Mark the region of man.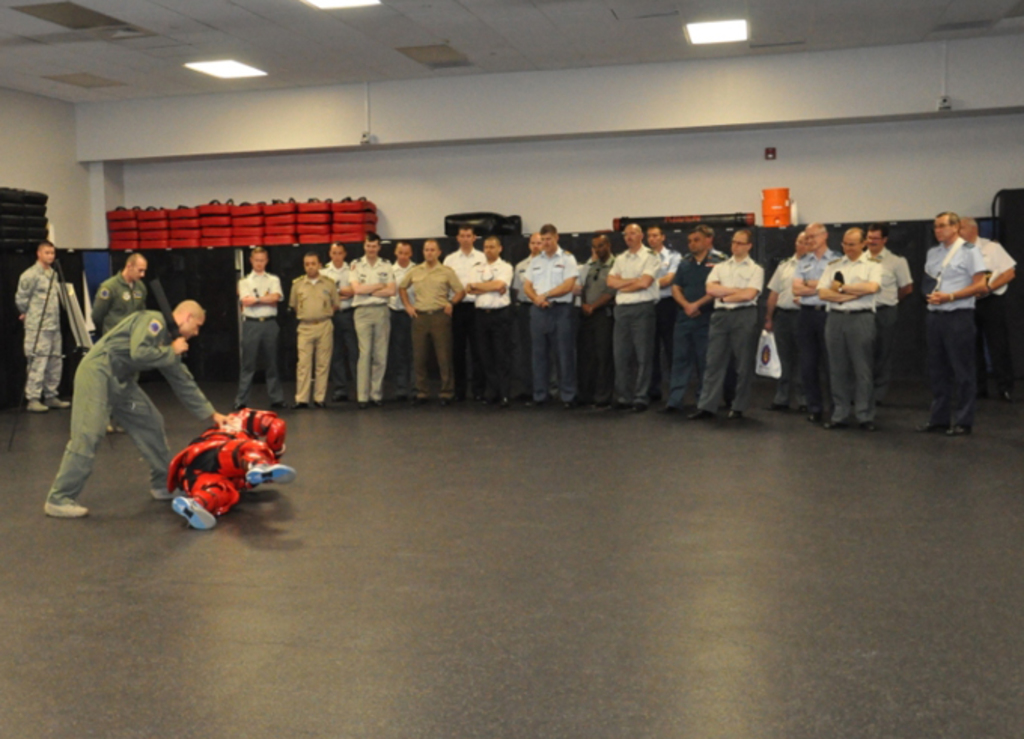
Region: BBox(158, 403, 300, 528).
